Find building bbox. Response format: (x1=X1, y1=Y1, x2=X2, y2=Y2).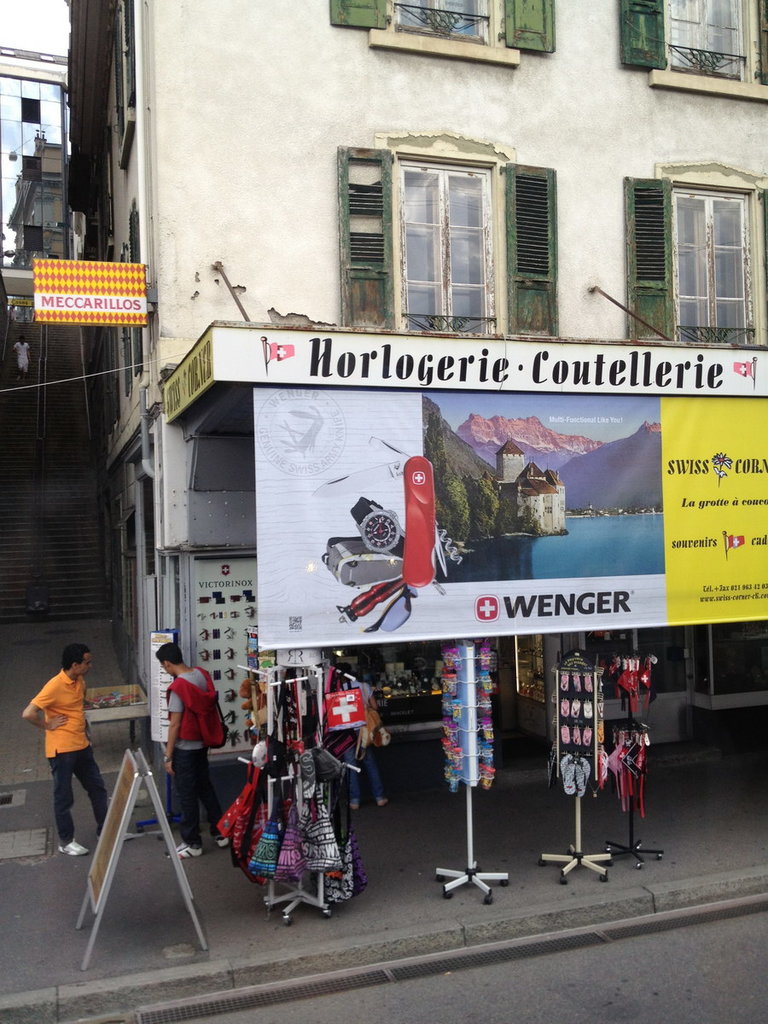
(x1=0, y1=0, x2=767, y2=810).
